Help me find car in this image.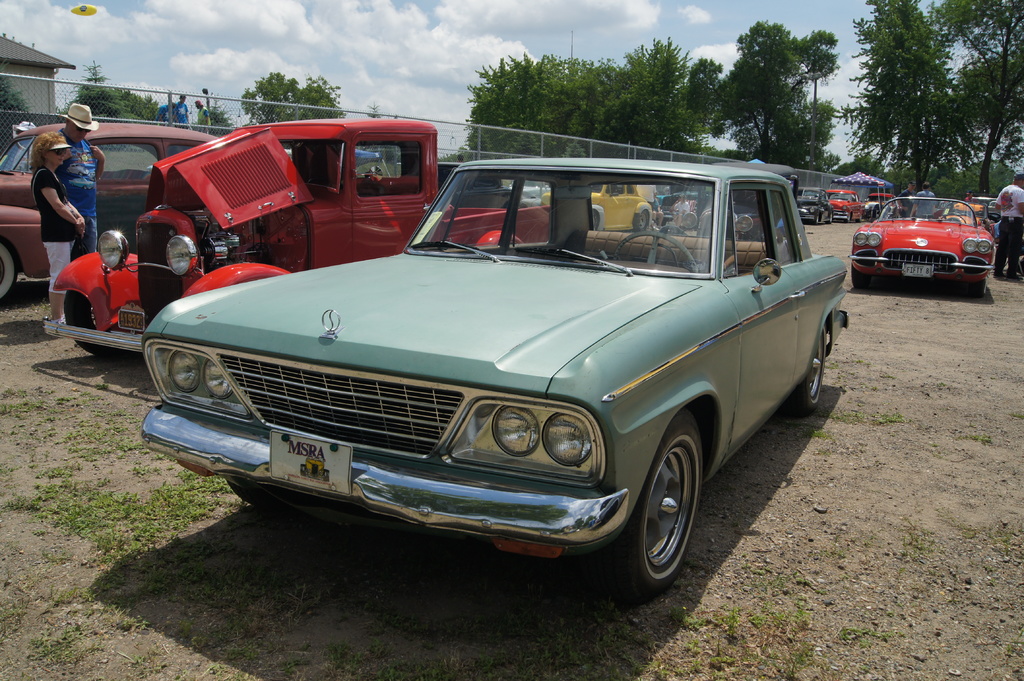
Found it: 535/177/652/232.
